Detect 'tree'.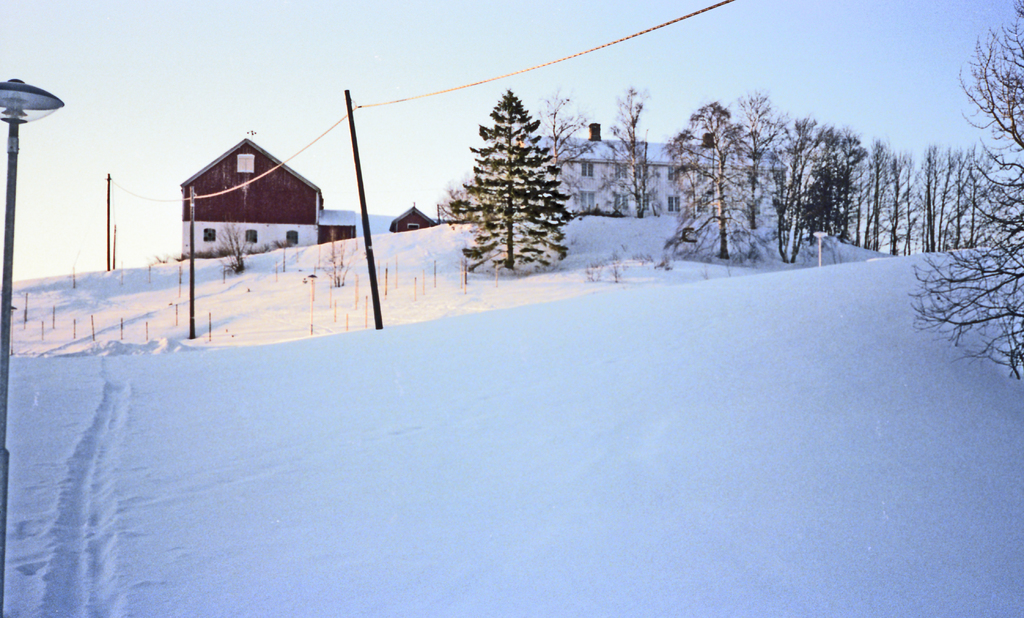
Detected at region(726, 91, 785, 230).
